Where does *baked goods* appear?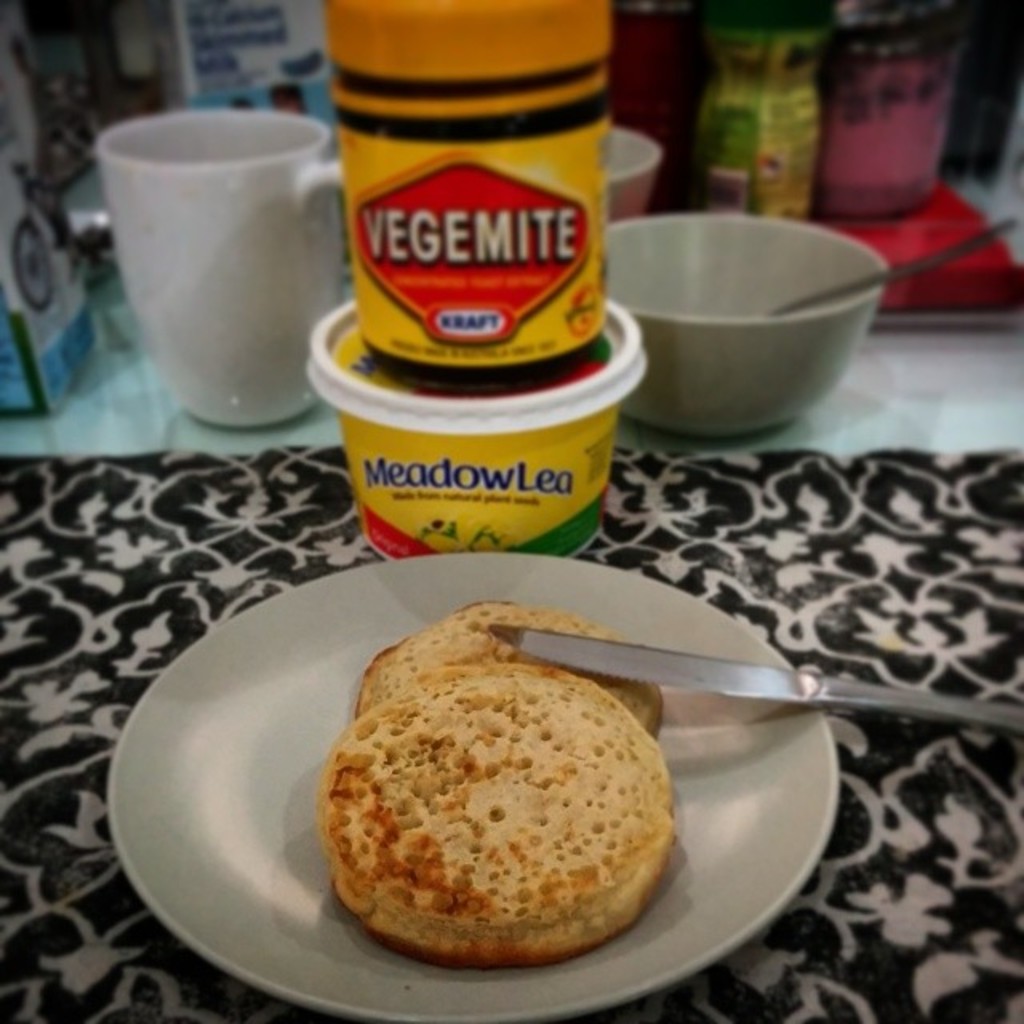
Appears at bbox(350, 600, 664, 746).
